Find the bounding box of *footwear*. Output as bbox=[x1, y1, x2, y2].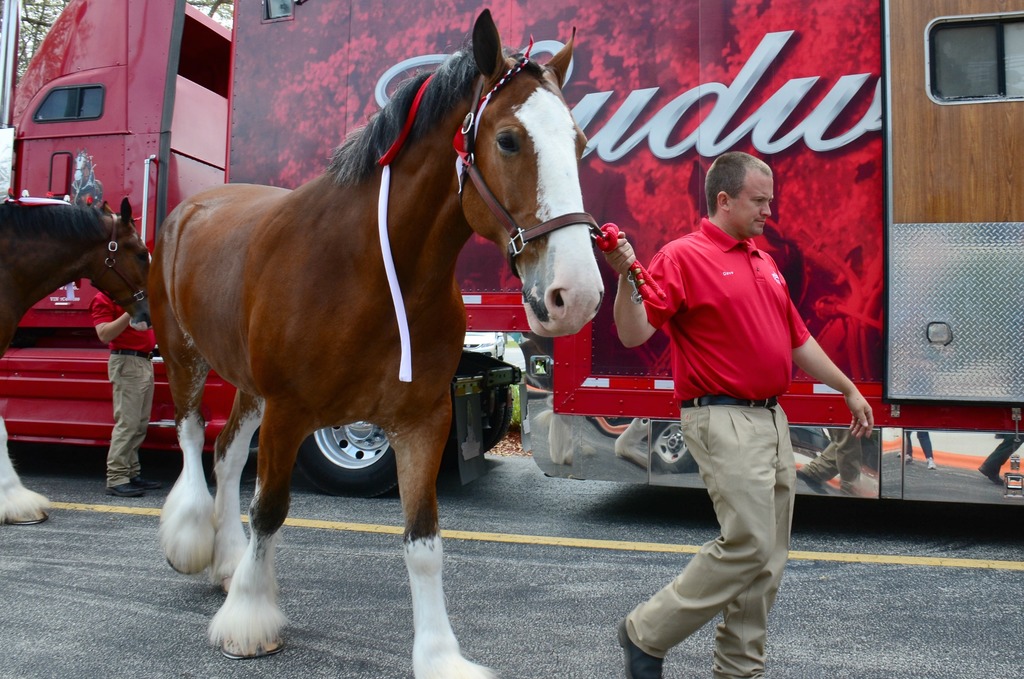
bbox=[908, 455, 915, 468].
